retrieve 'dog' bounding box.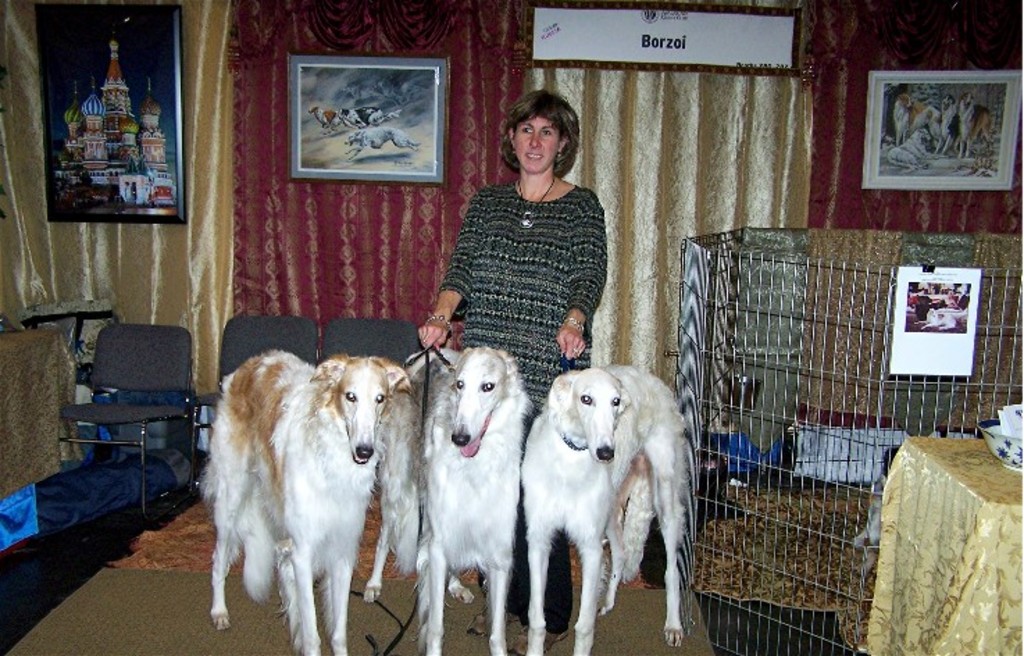
Bounding box: (517,364,691,655).
